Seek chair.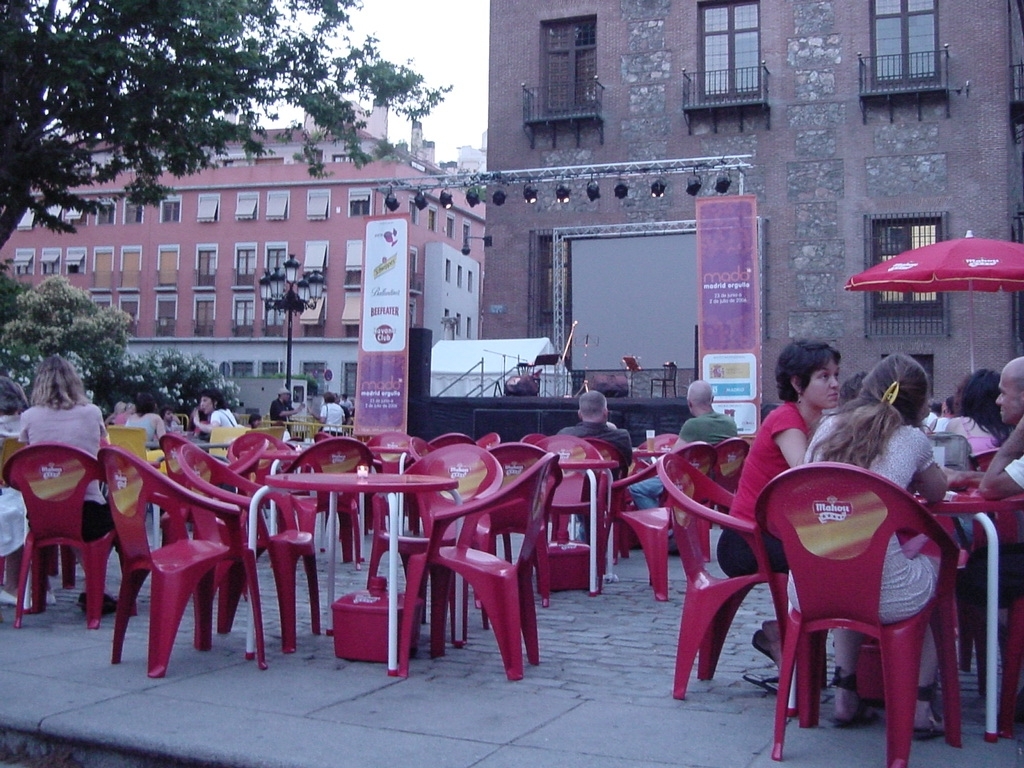
x1=375, y1=441, x2=501, y2=642.
